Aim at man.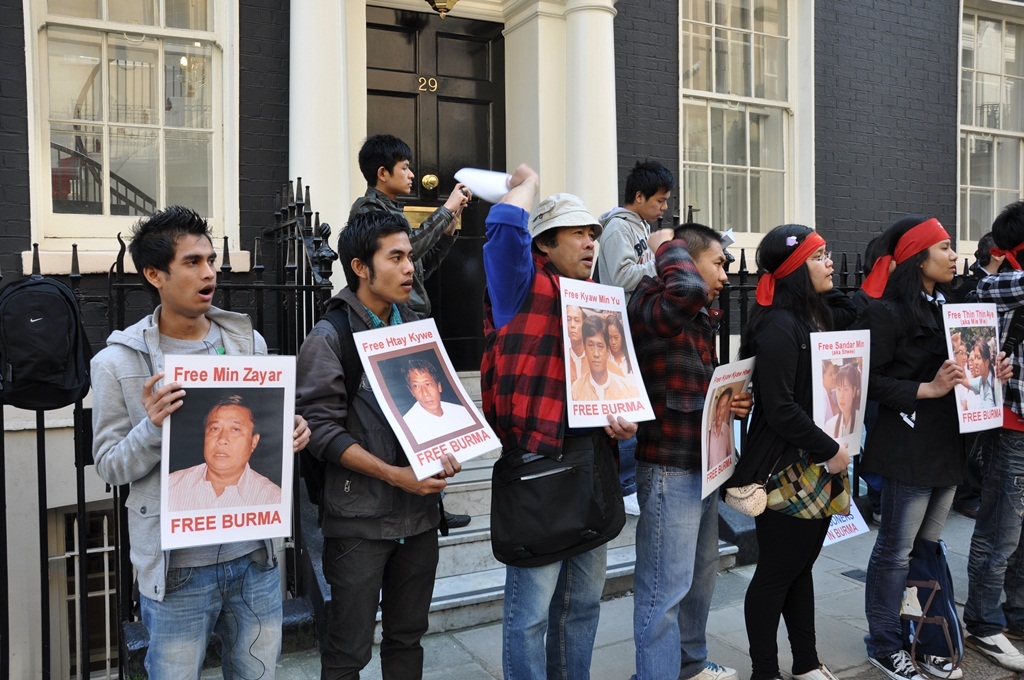
Aimed at bbox=(601, 163, 697, 315).
